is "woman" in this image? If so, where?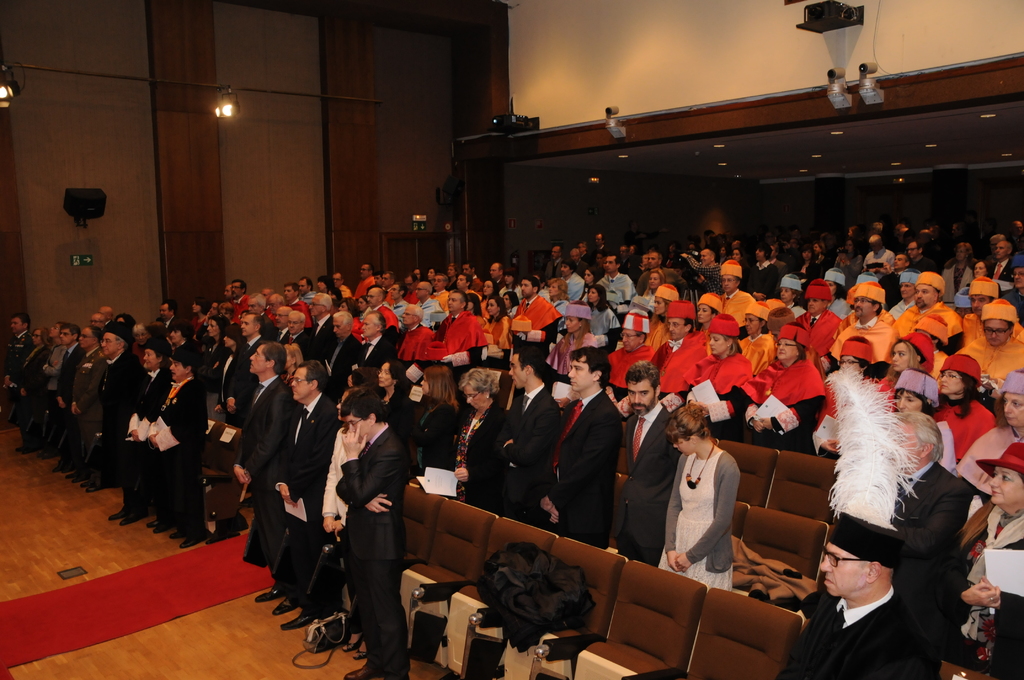
Yes, at crop(966, 255, 983, 283).
